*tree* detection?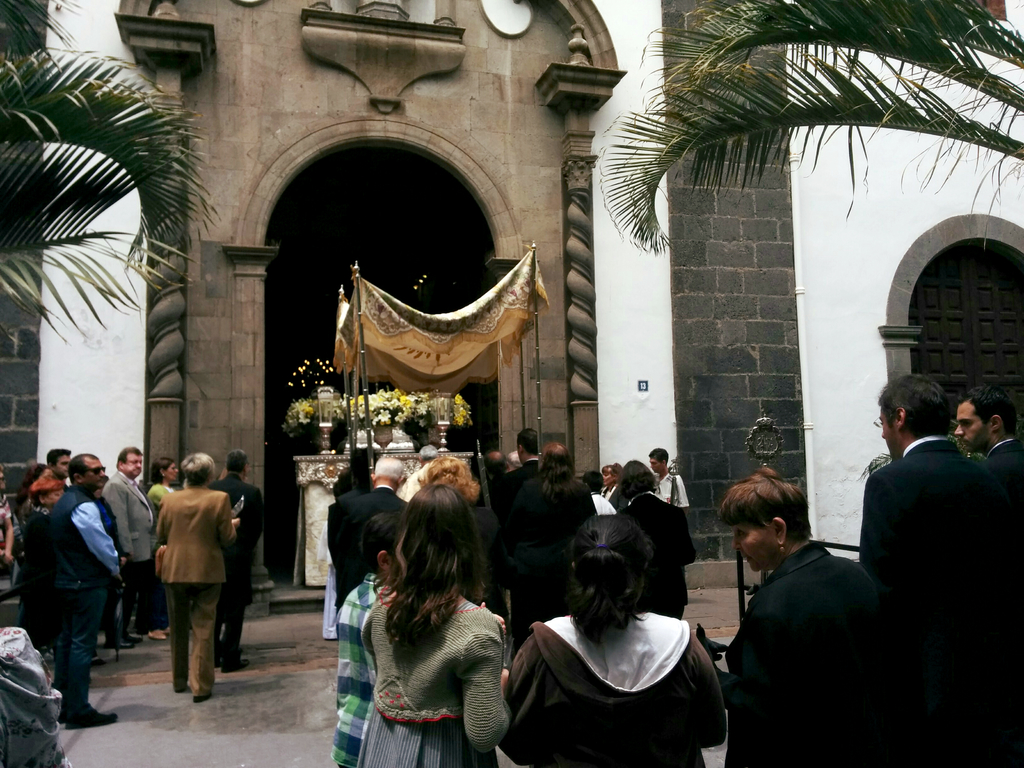
<region>0, 1, 226, 349</region>
